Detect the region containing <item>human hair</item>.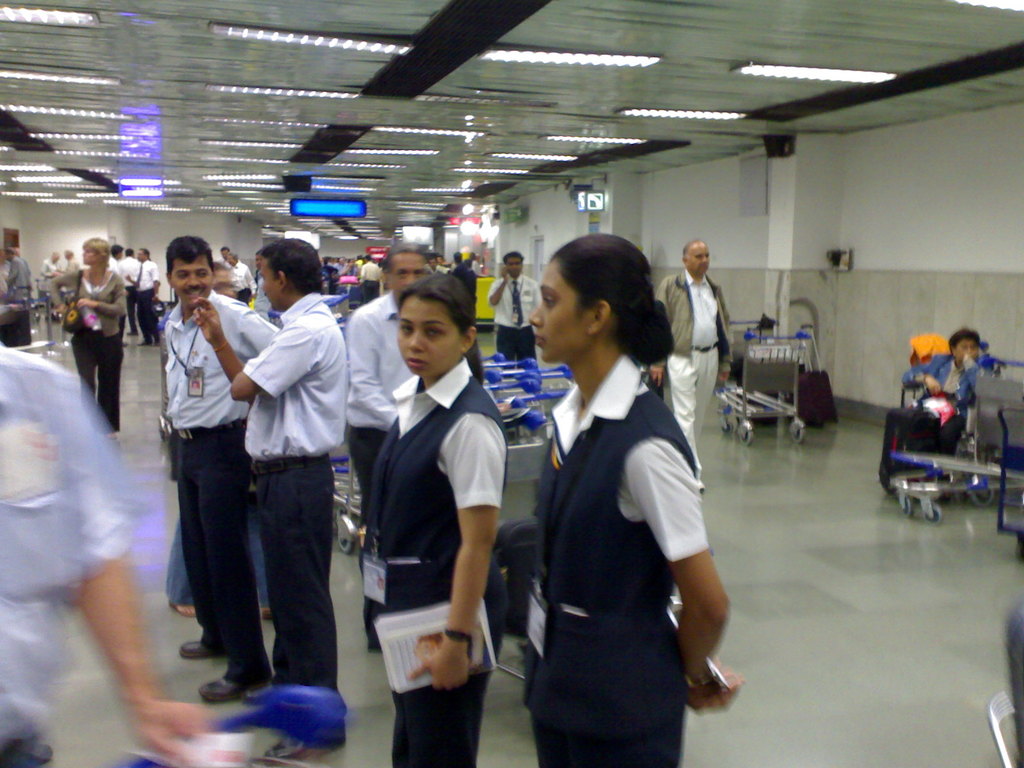
(left=504, top=246, right=525, bottom=262).
